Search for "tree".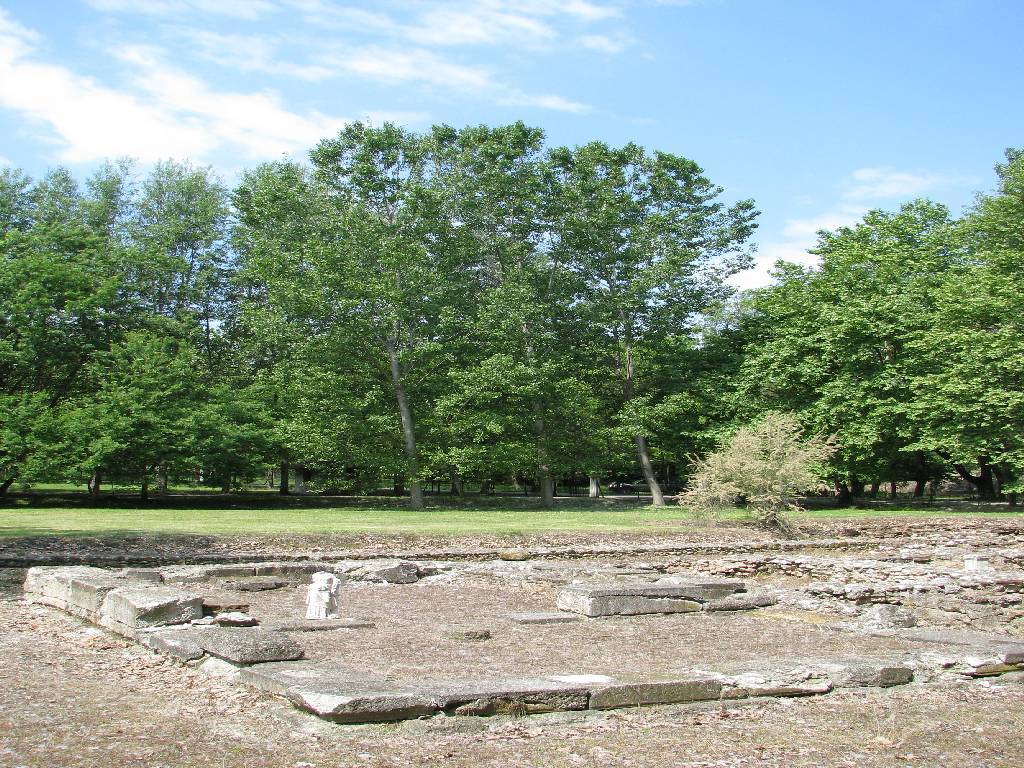
Found at locate(683, 247, 889, 485).
